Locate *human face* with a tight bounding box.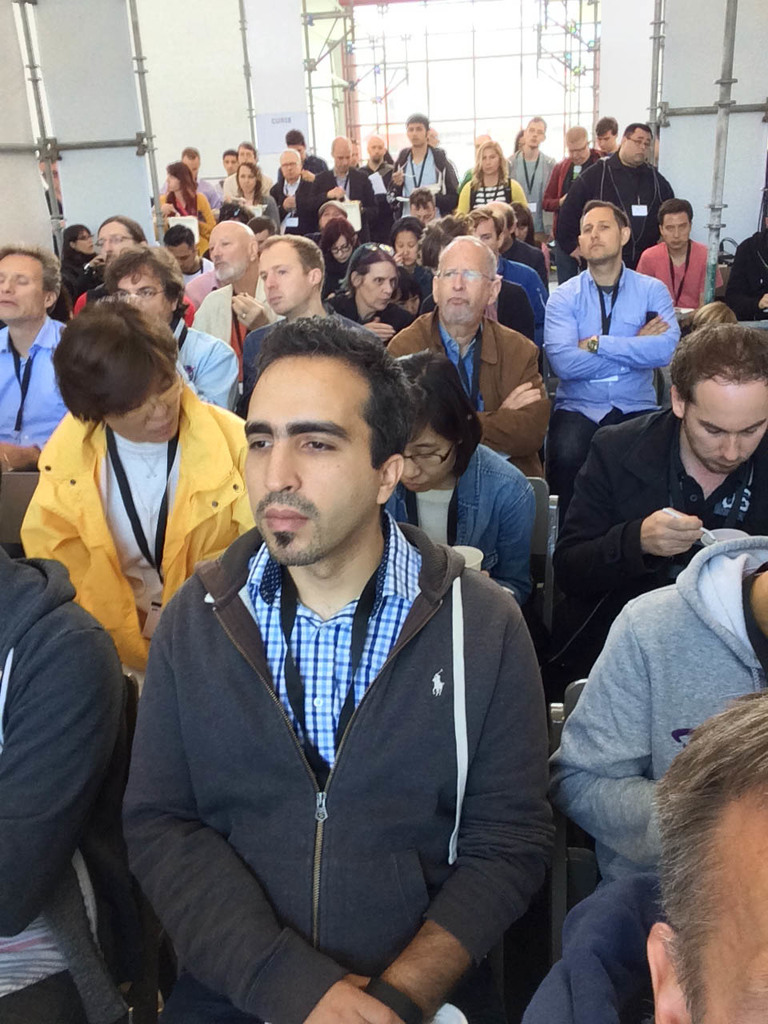
222 154 236 174.
